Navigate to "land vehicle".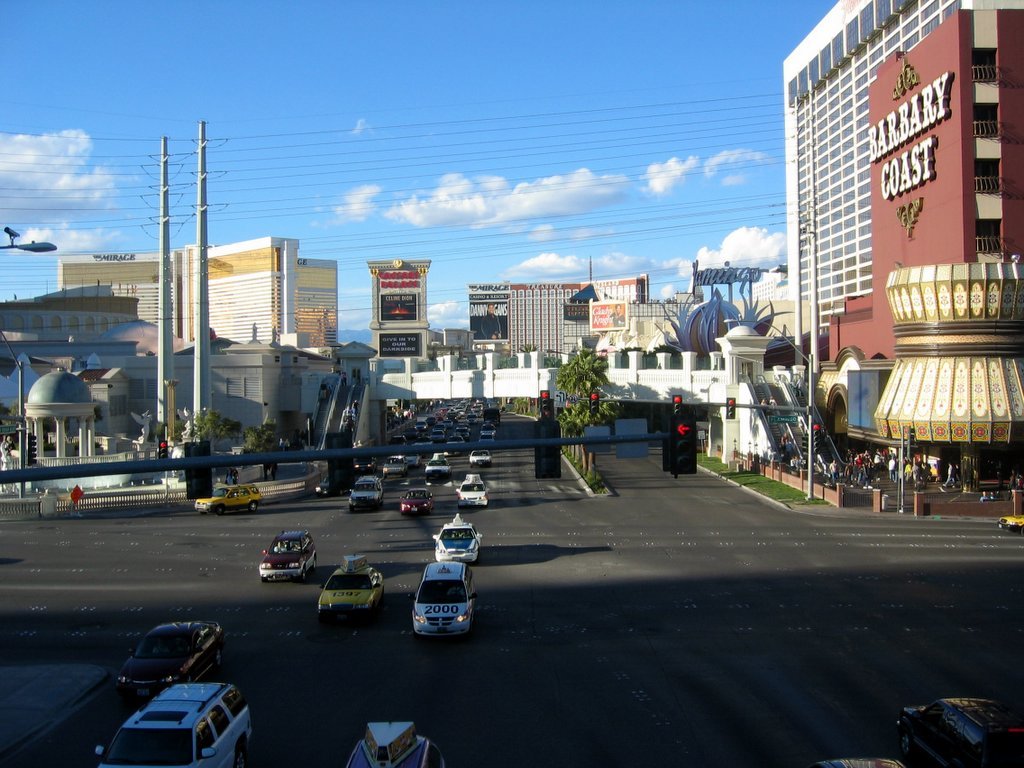
Navigation target: (350,475,390,510).
